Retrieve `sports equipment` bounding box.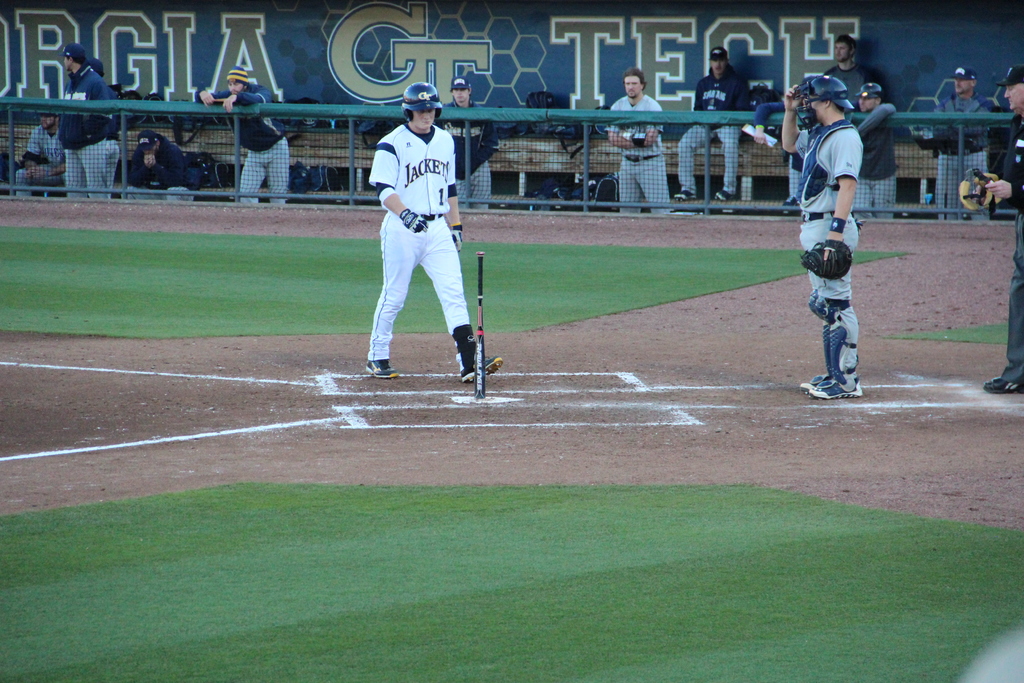
Bounding box: left=476, top=252, right=484, bottom=399.
